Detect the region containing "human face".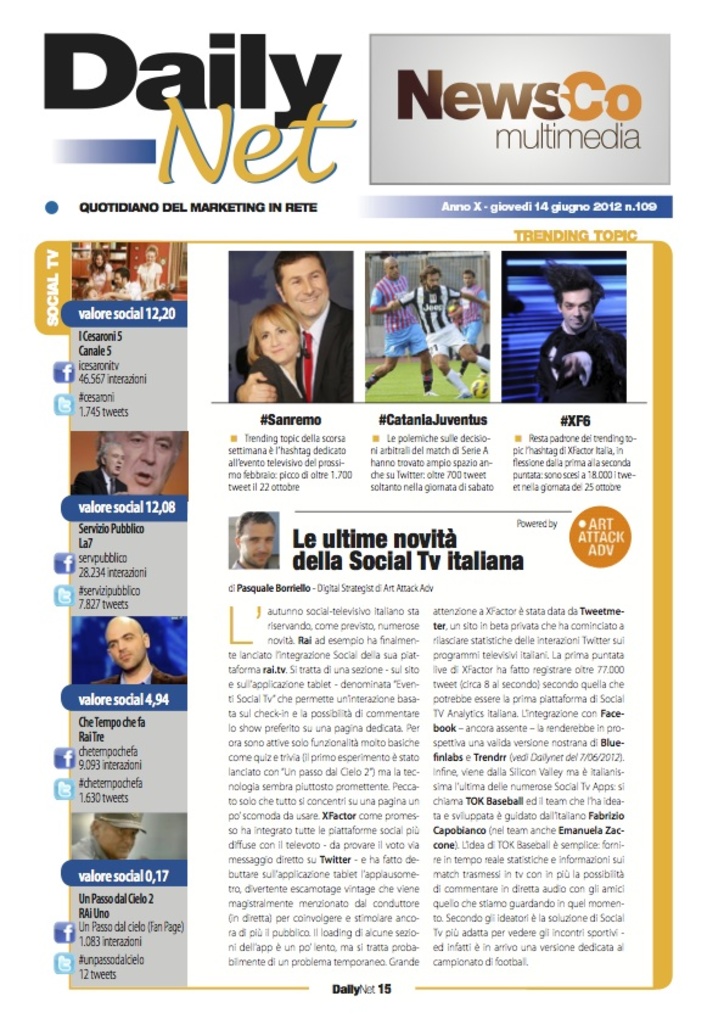
select_region(105, 448, 124, 475).
